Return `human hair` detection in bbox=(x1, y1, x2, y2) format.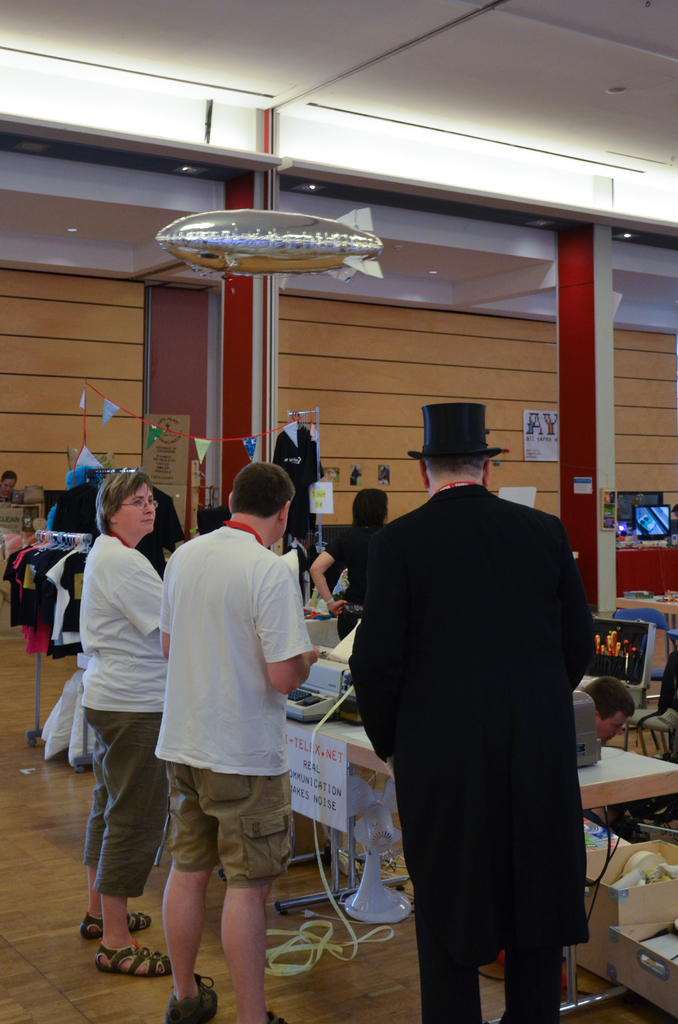
bbox=(81, 468, 152, 551).
